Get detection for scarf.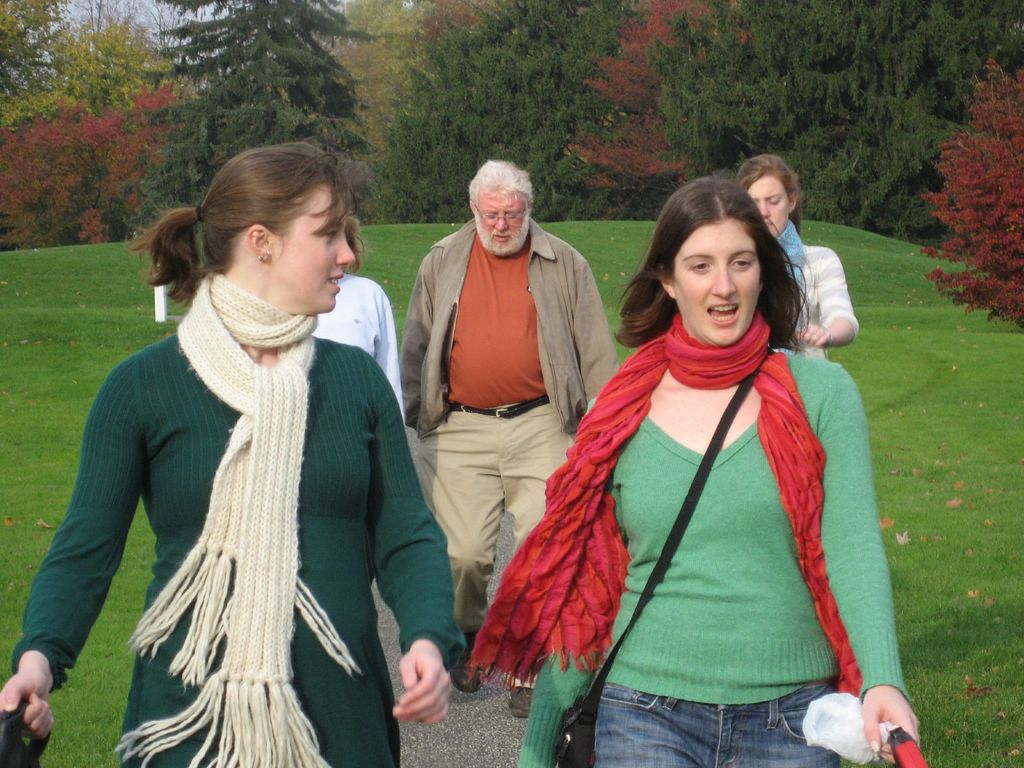
Detection: <box>113,269,364,767</box>.
